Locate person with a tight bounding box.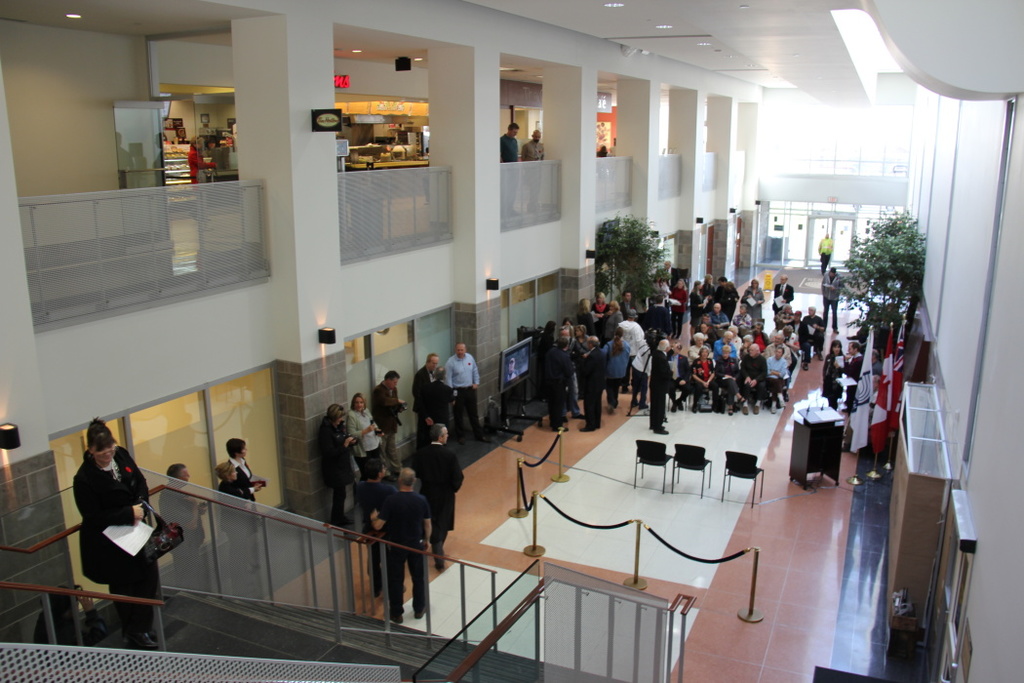
x1=502, y1=118, x2=520, y2=221.
